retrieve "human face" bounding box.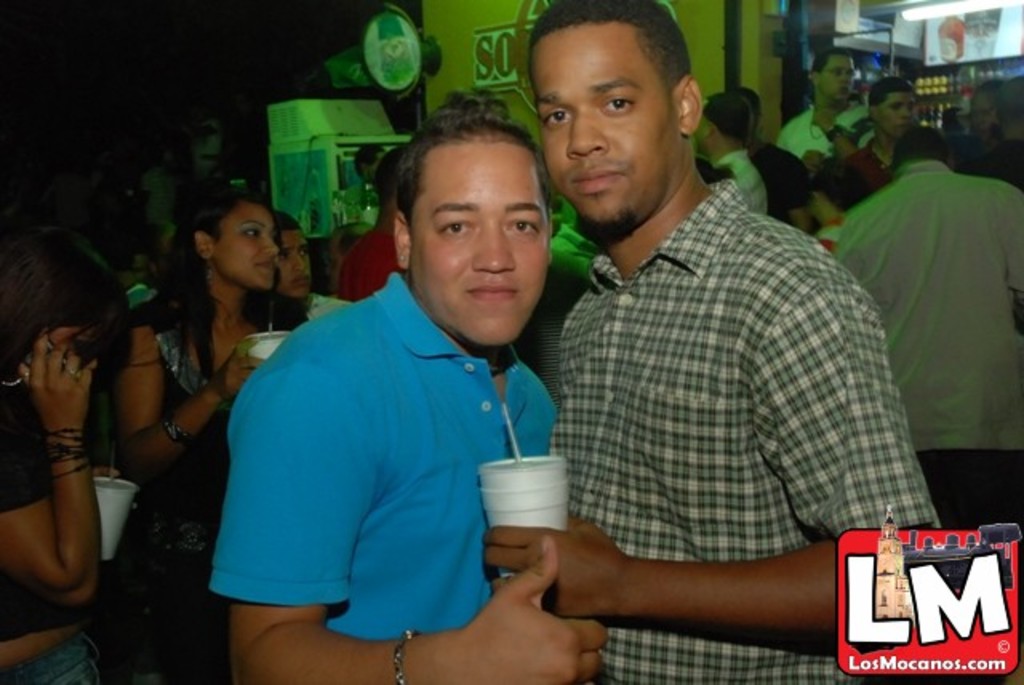
Bounding box: 882, 93, 918, 133.
